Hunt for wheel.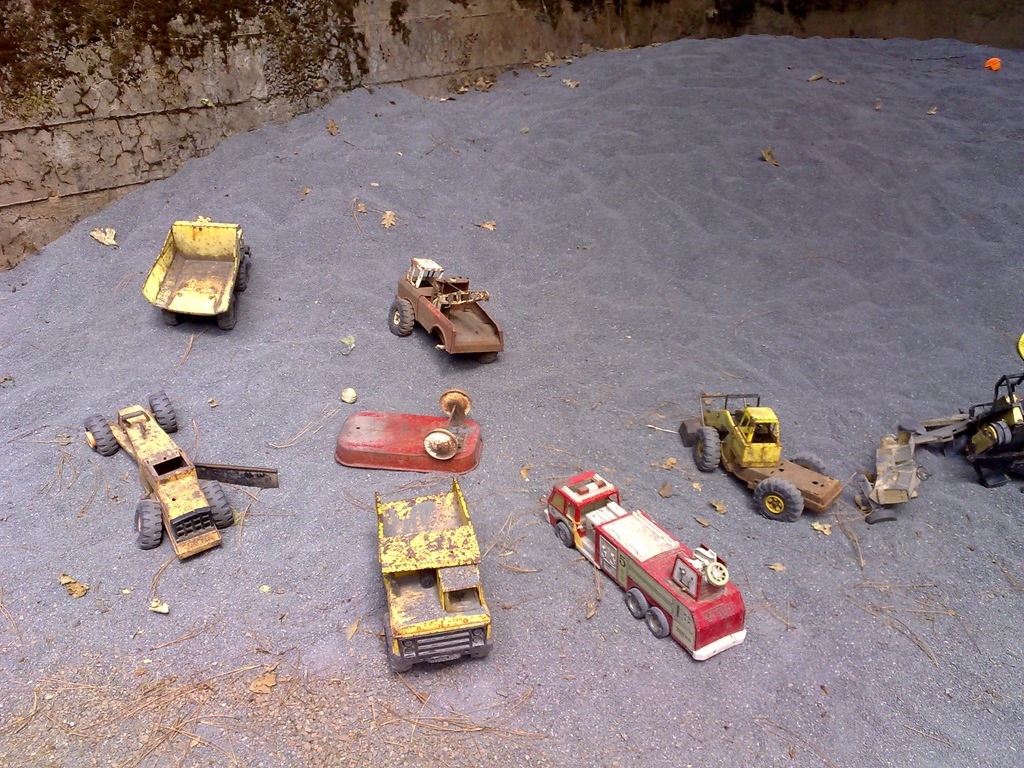
Hunted down at crop(148, 393, 181, 431).
